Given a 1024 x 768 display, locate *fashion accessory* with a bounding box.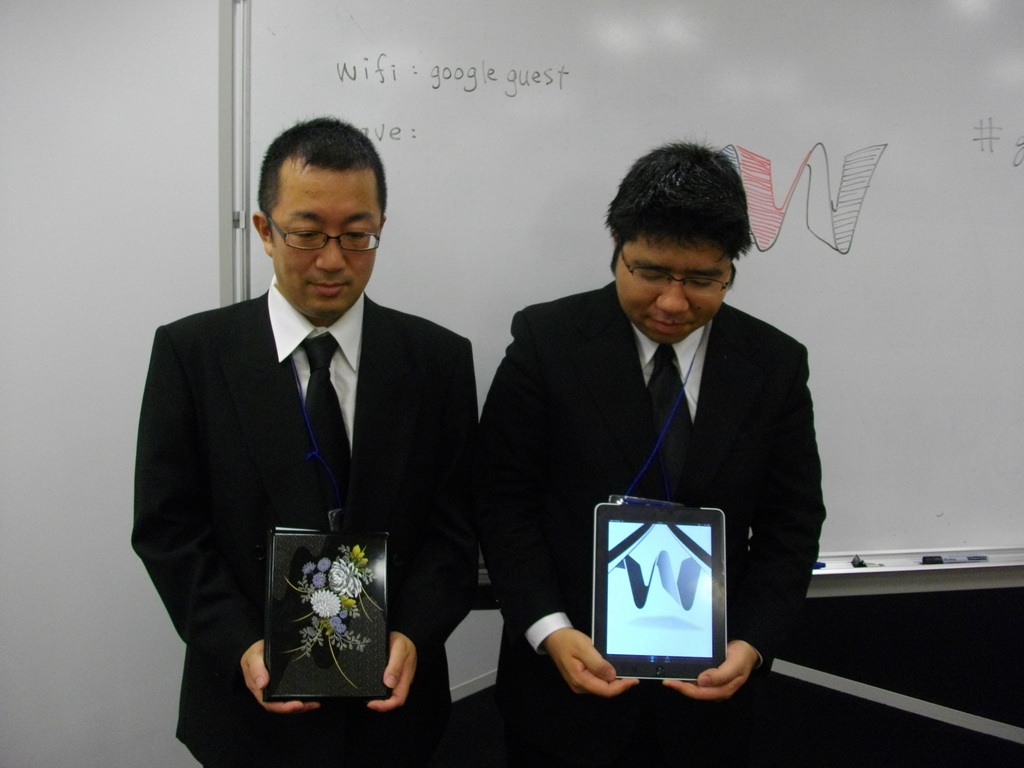
Located: (x1=300, y1=330, x2=349, y2=515).
